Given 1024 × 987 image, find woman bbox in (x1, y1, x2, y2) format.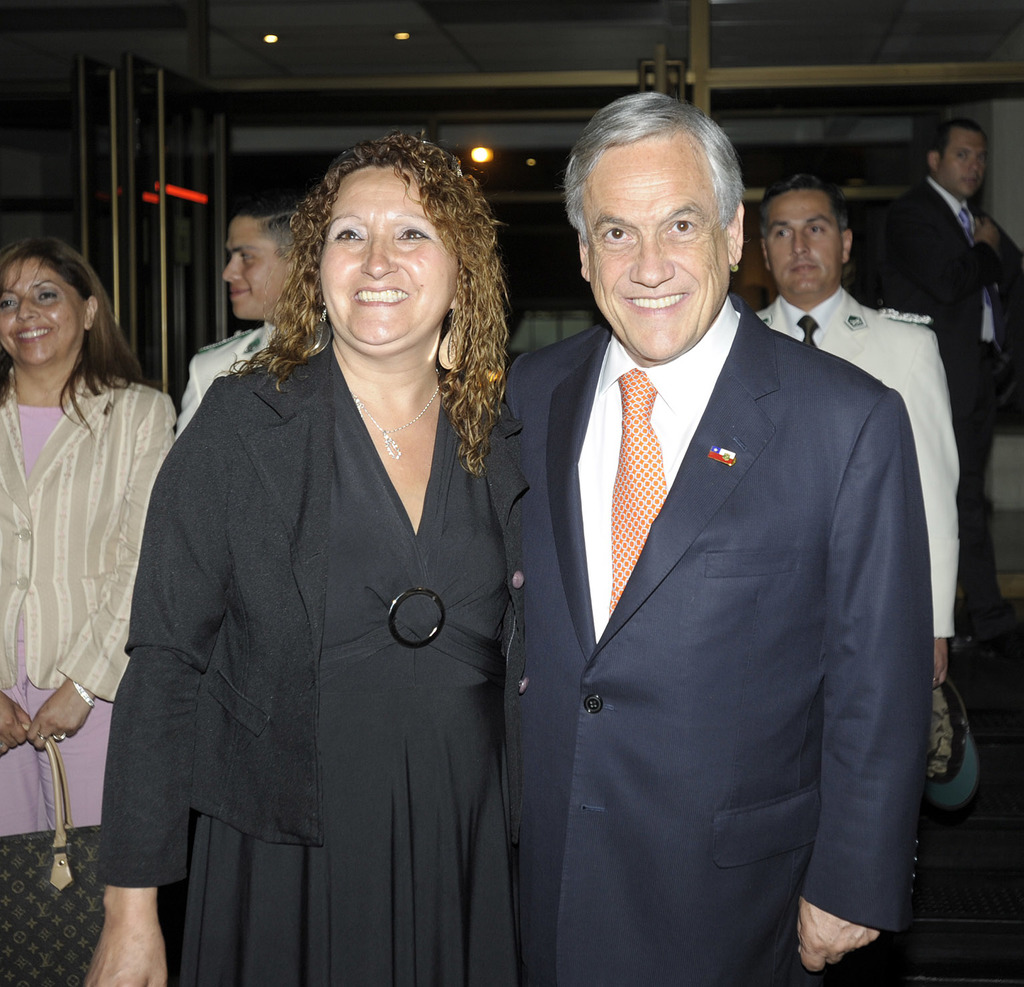
(83, 134, 529, 986).
